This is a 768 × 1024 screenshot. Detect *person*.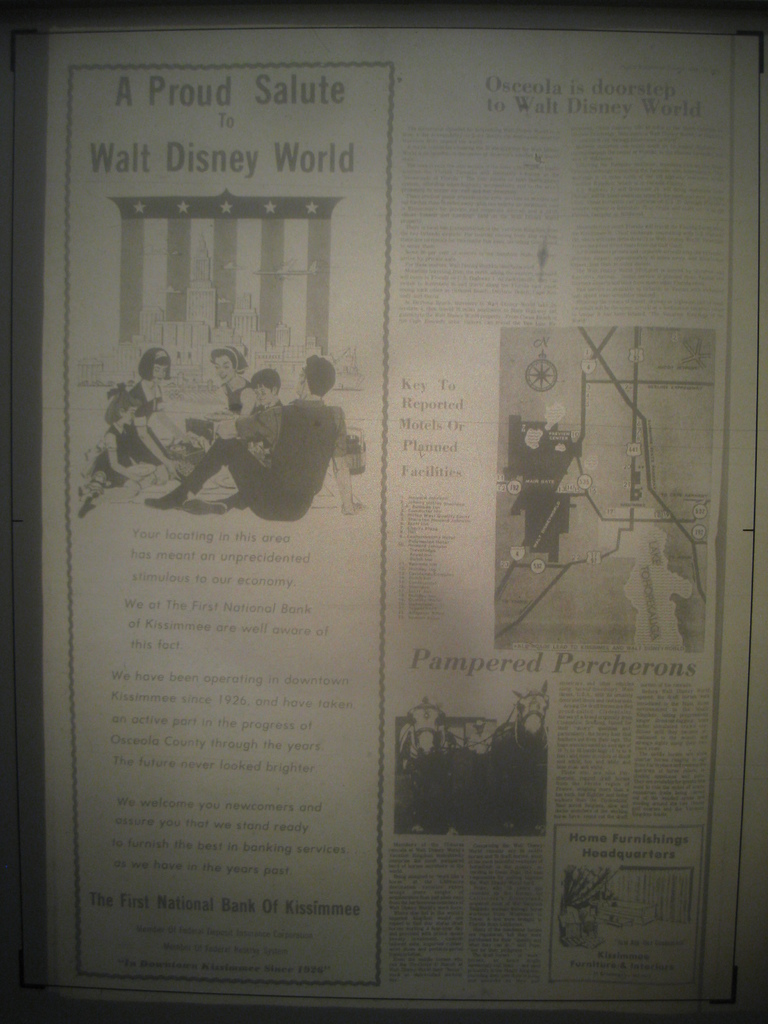
<bbox>79, 386, 188, 514</bbox>.
